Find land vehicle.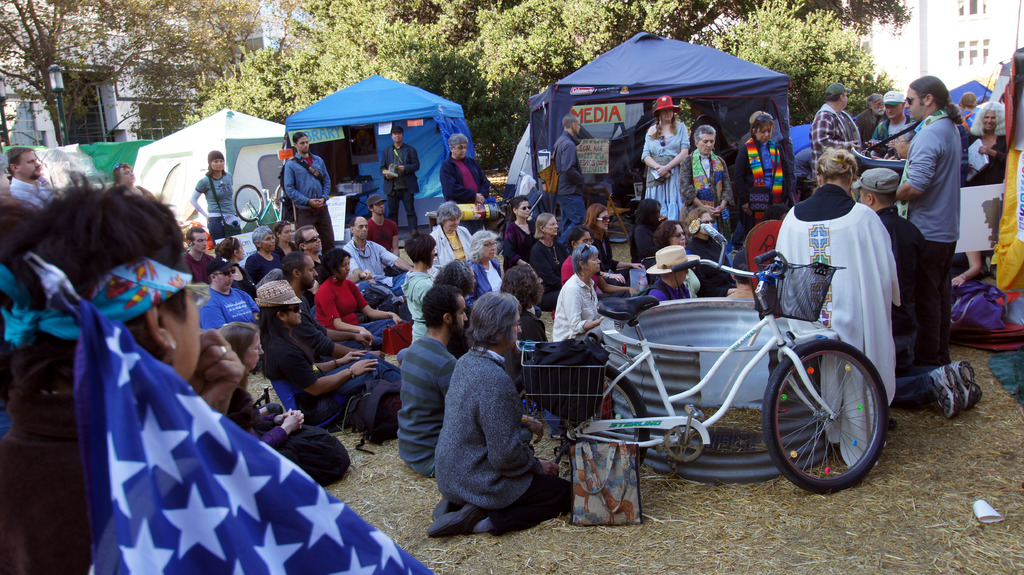
bbox(234, 187, 295, 230).
